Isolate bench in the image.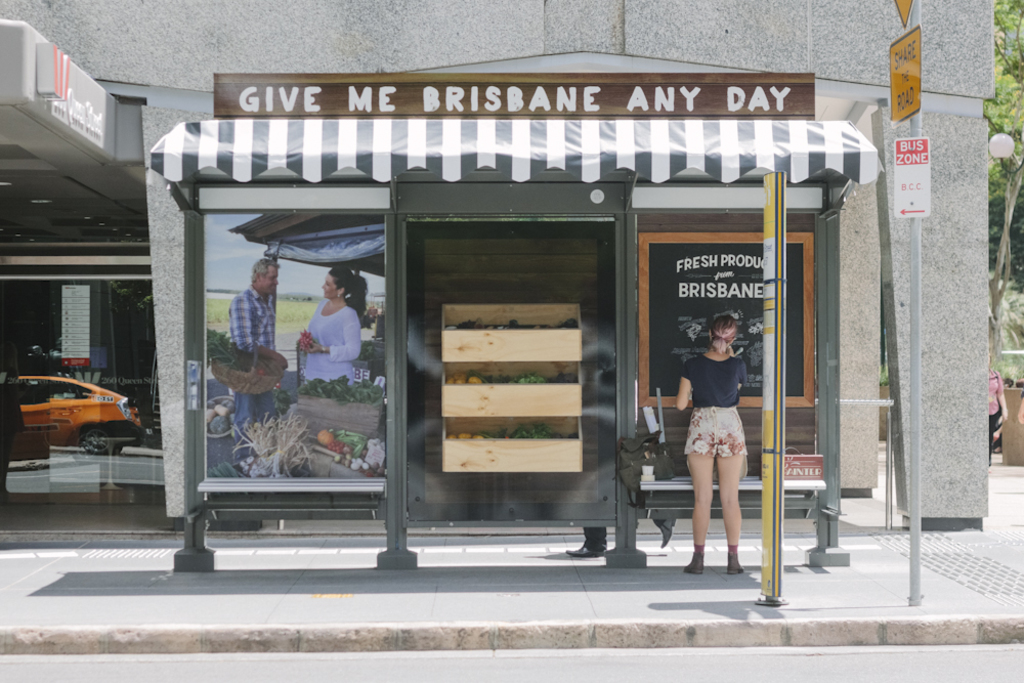
Isolated region: x1=633 y1=466 x2=828 y2=528.
